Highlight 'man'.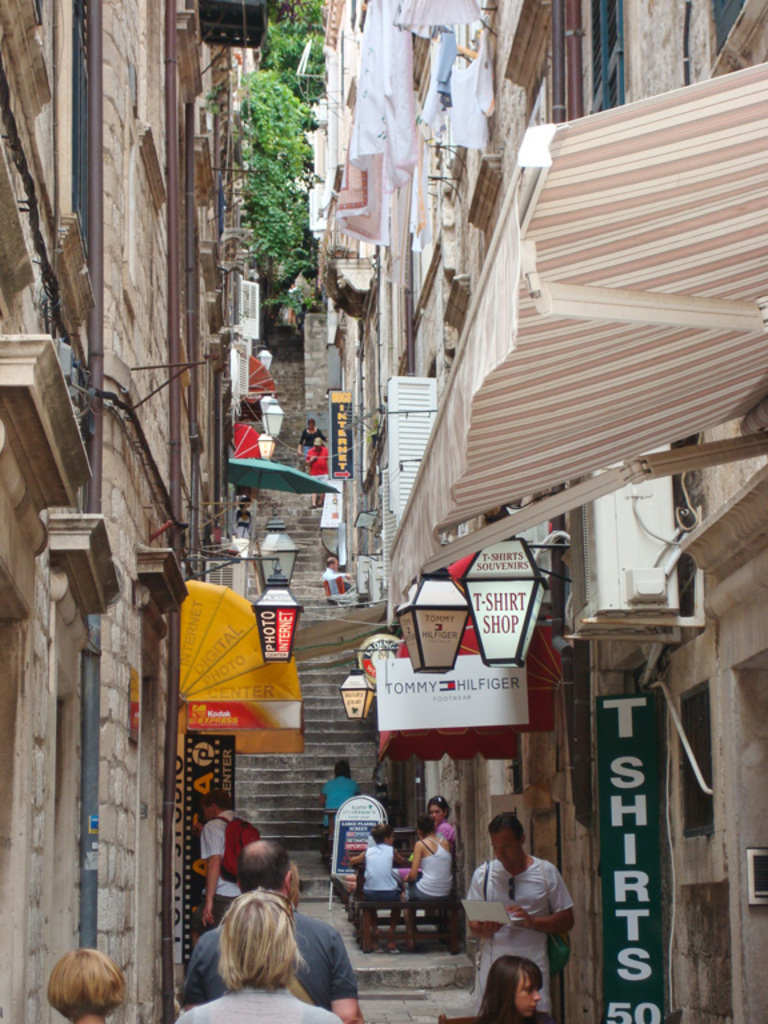
Highlighted region: BBox(193, 797, 259, 925).
